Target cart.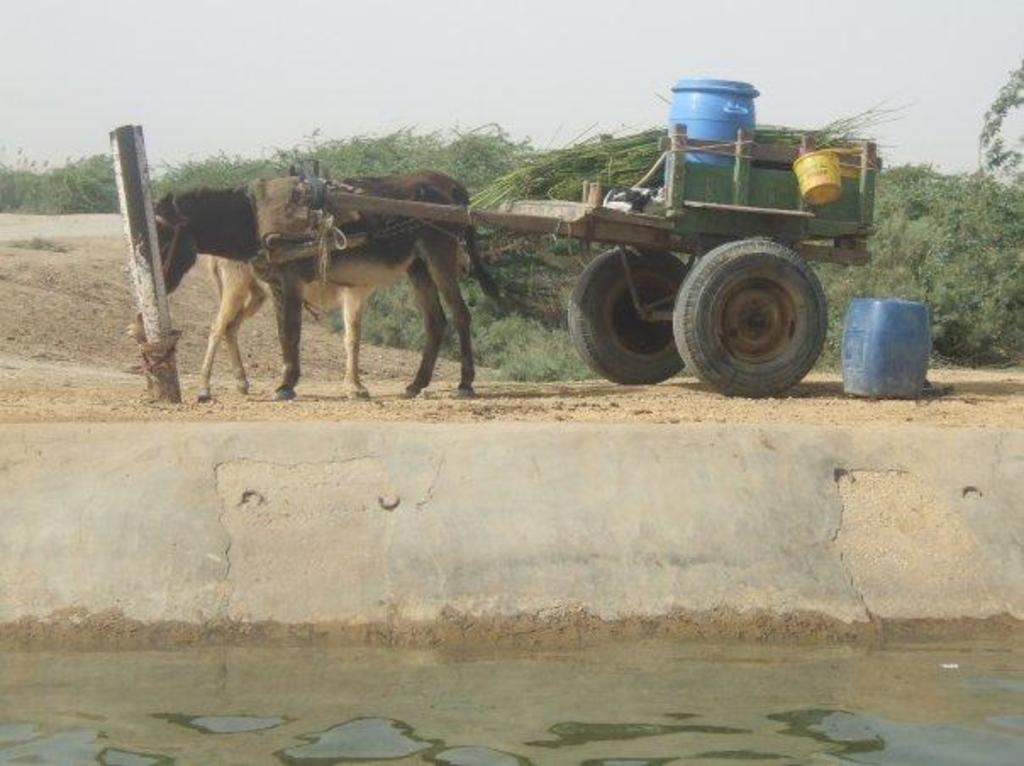
Target region: {"x1": 253, "y1": 122, "x2": 880, "y2": 400}.
